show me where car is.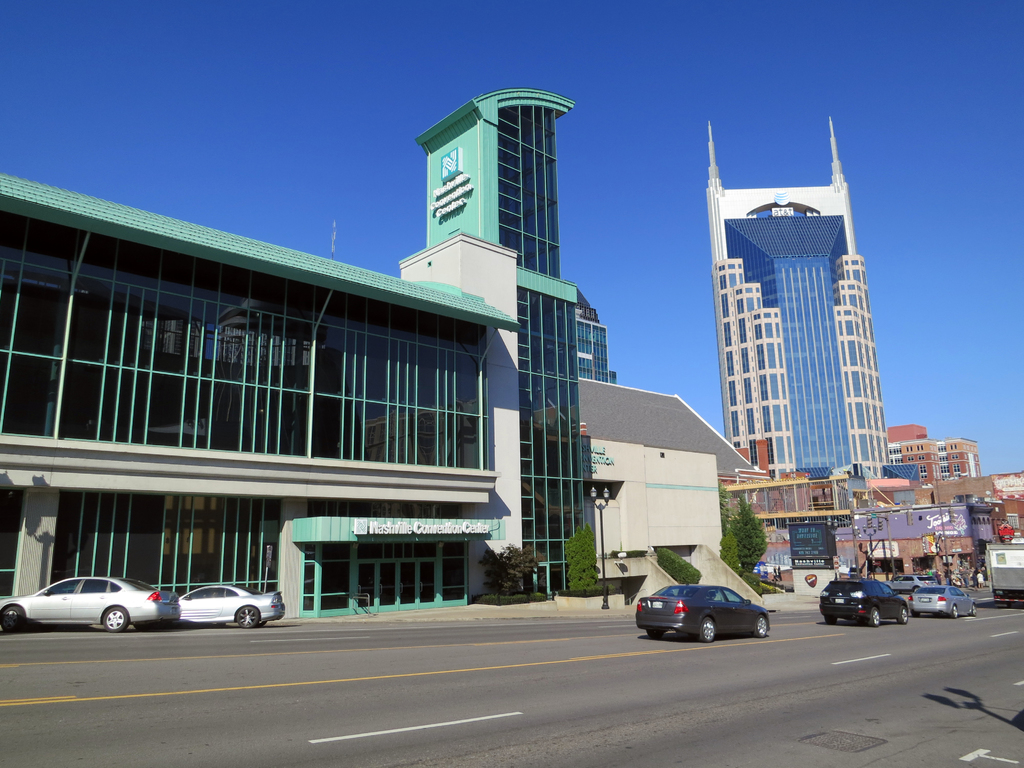
car is at bbox=[817, 573, 916, 631].
